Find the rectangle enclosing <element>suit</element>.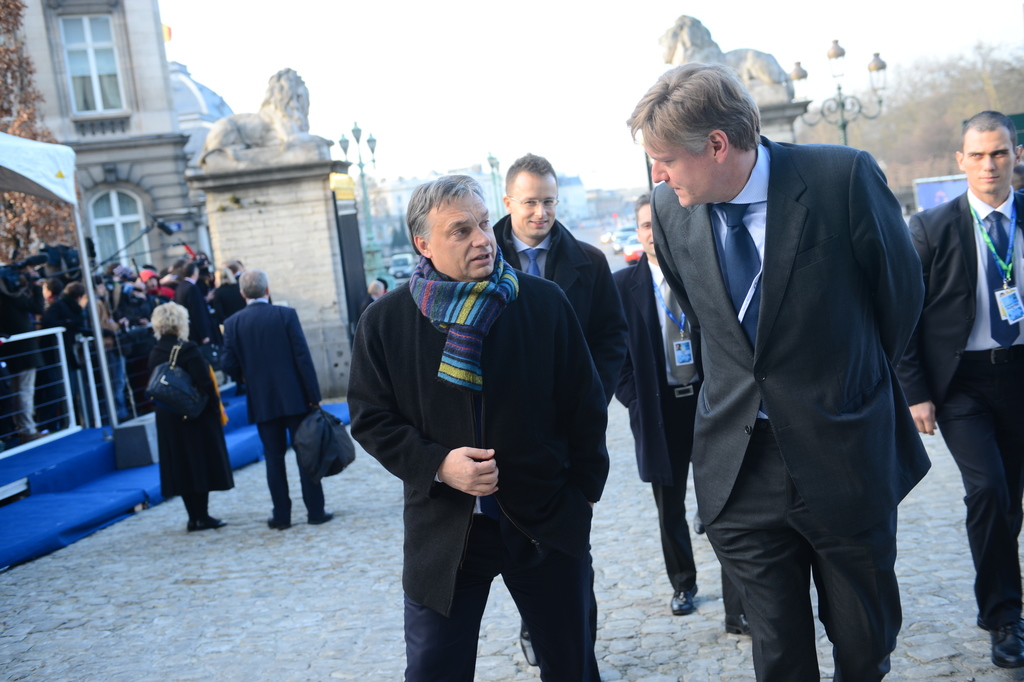
219 292 324 521.
